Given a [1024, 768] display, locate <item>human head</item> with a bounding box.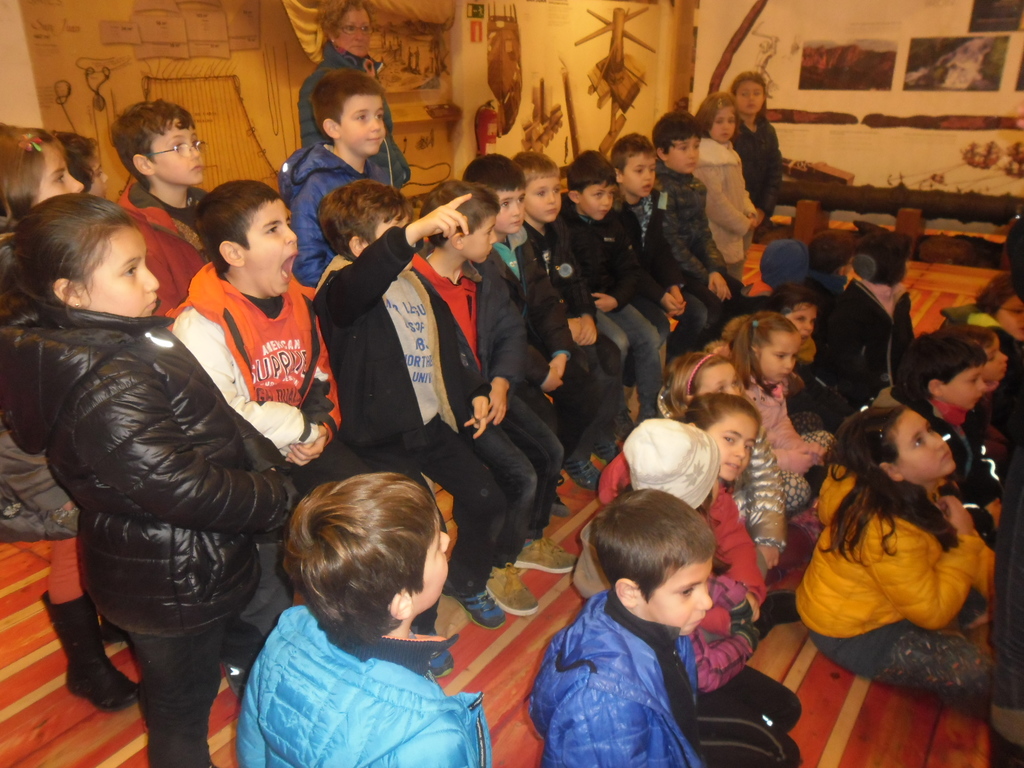
Located: 676, 395, 764, 488.
